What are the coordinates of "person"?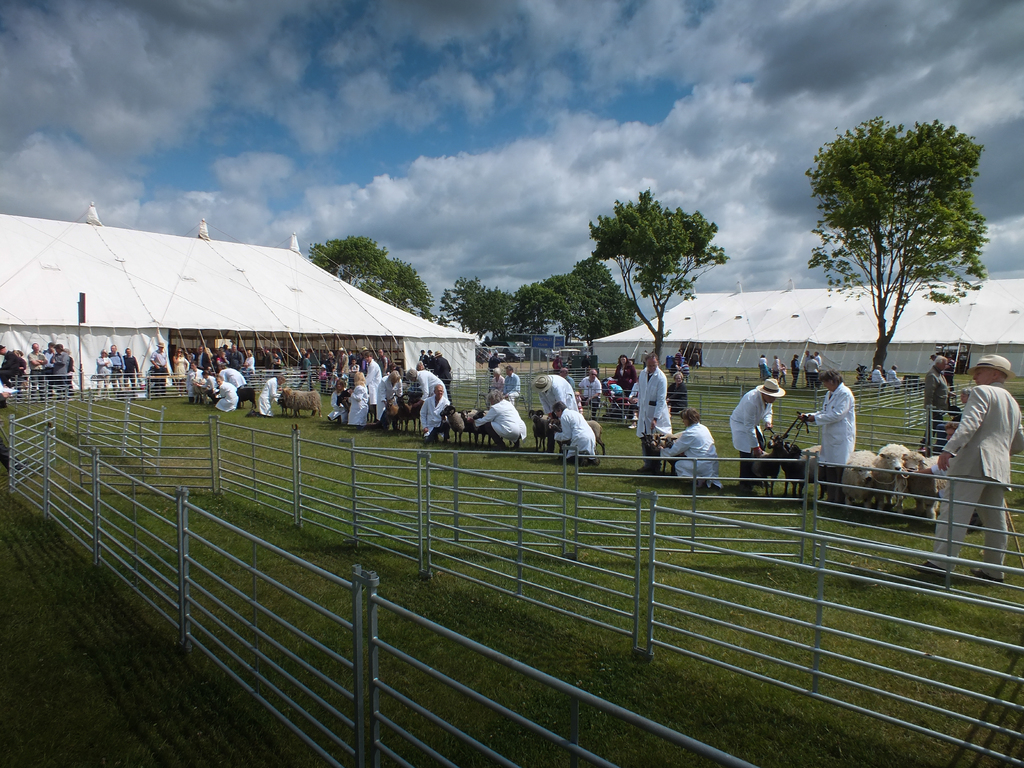
bbox=[475, 389, 529, 449].
